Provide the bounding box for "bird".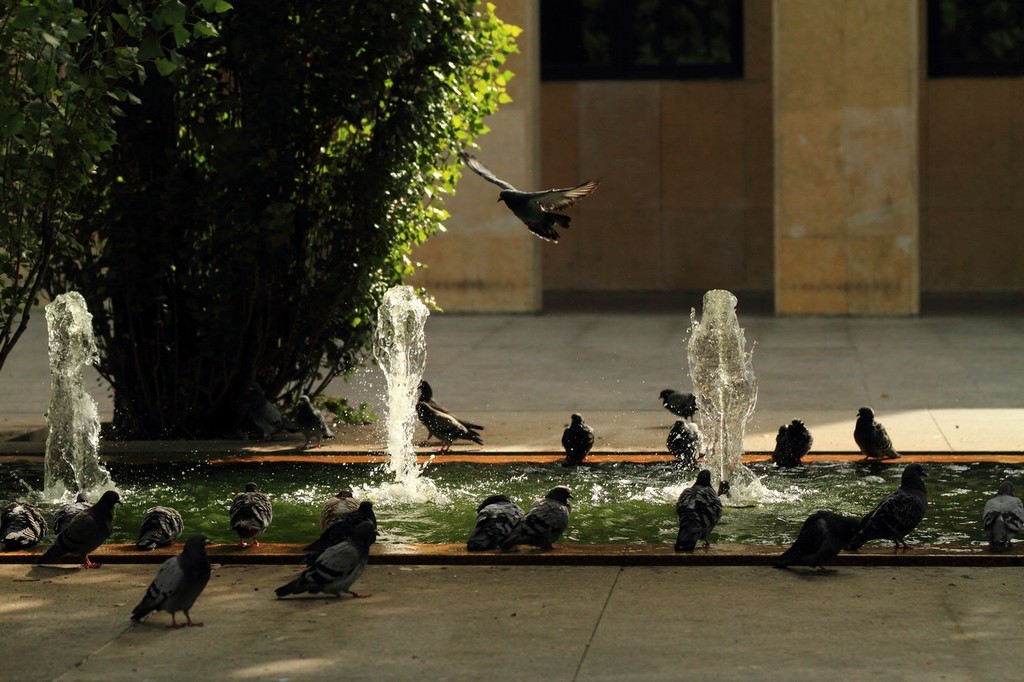
290:390:336:450.
